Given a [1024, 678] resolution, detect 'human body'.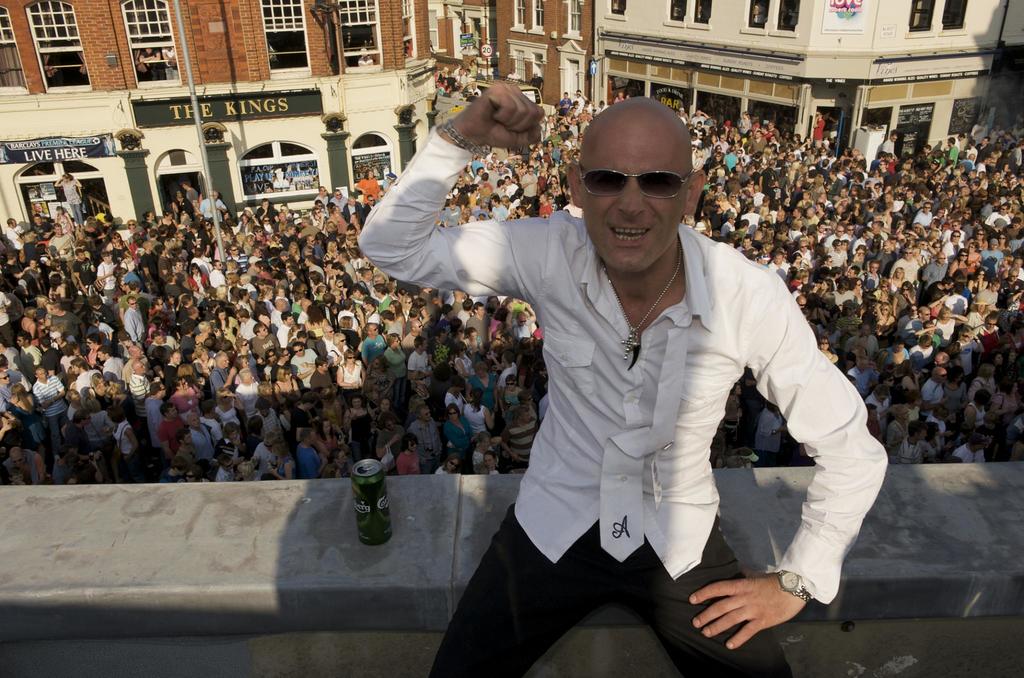
375,287,396,314.
